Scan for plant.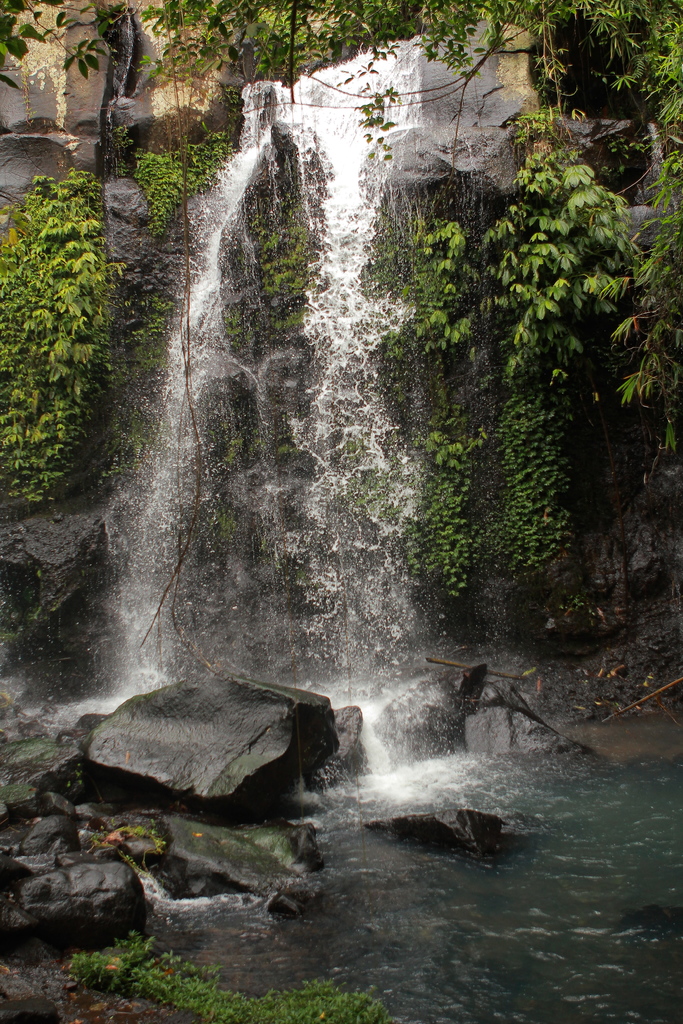
Scan result: [left=350, top=195, right=506, bottom=394].
